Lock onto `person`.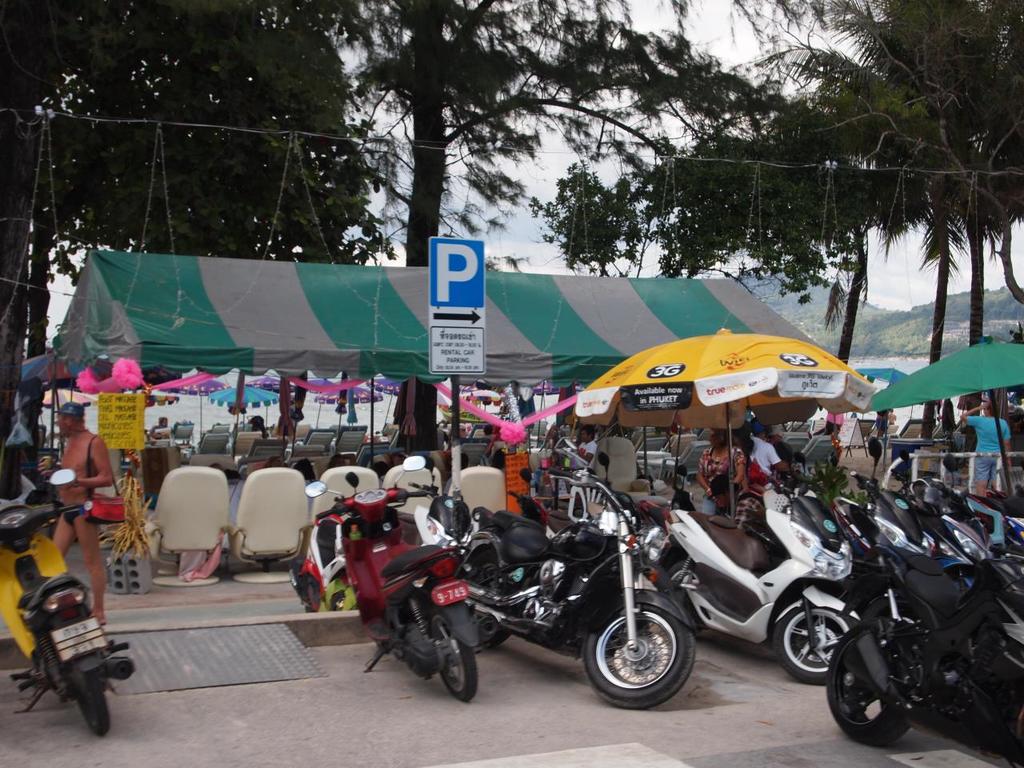
Locked: {"left": 887, "top": 408, "right": 898, "bottom": 422}.
